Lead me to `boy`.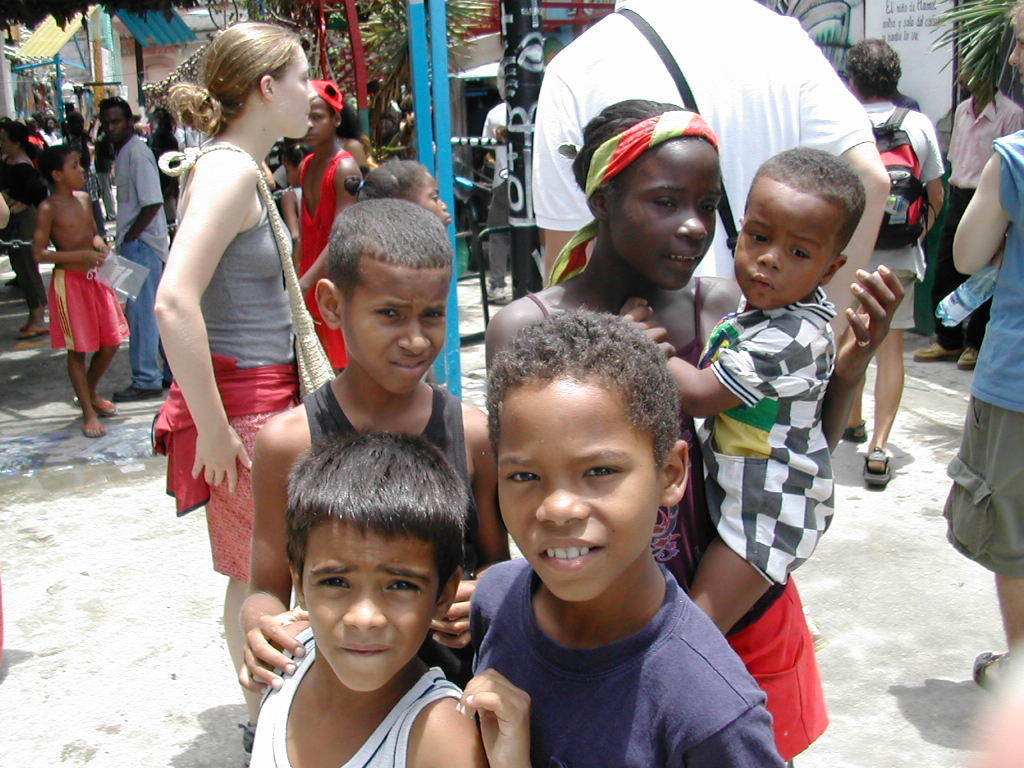
Lead to <box>447,305,788,767</box>.
